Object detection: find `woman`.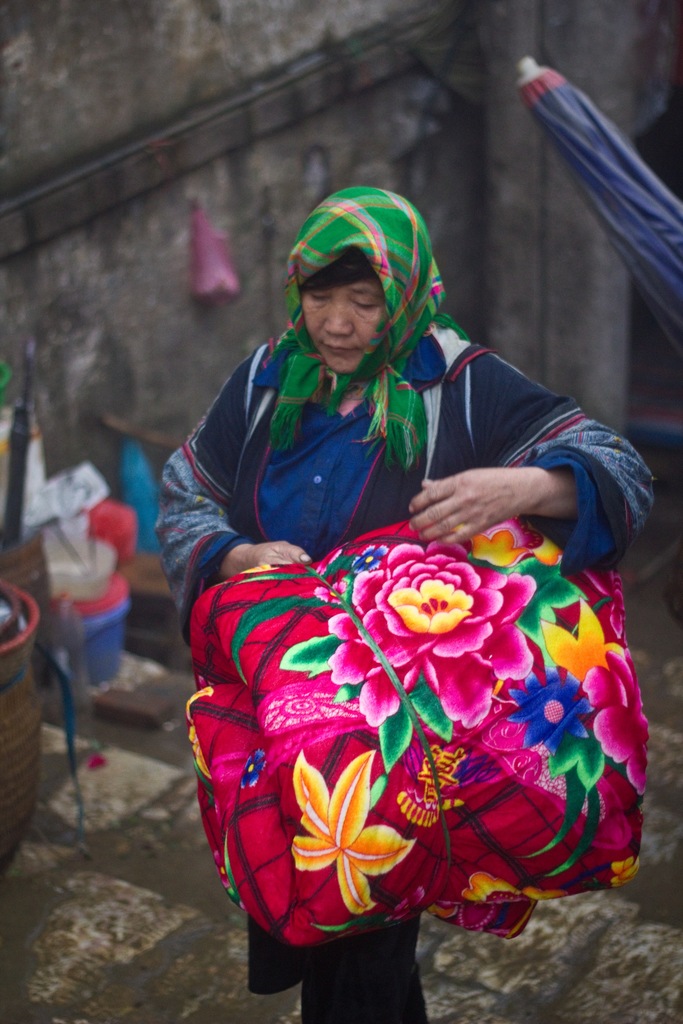
140/180/656/940.
